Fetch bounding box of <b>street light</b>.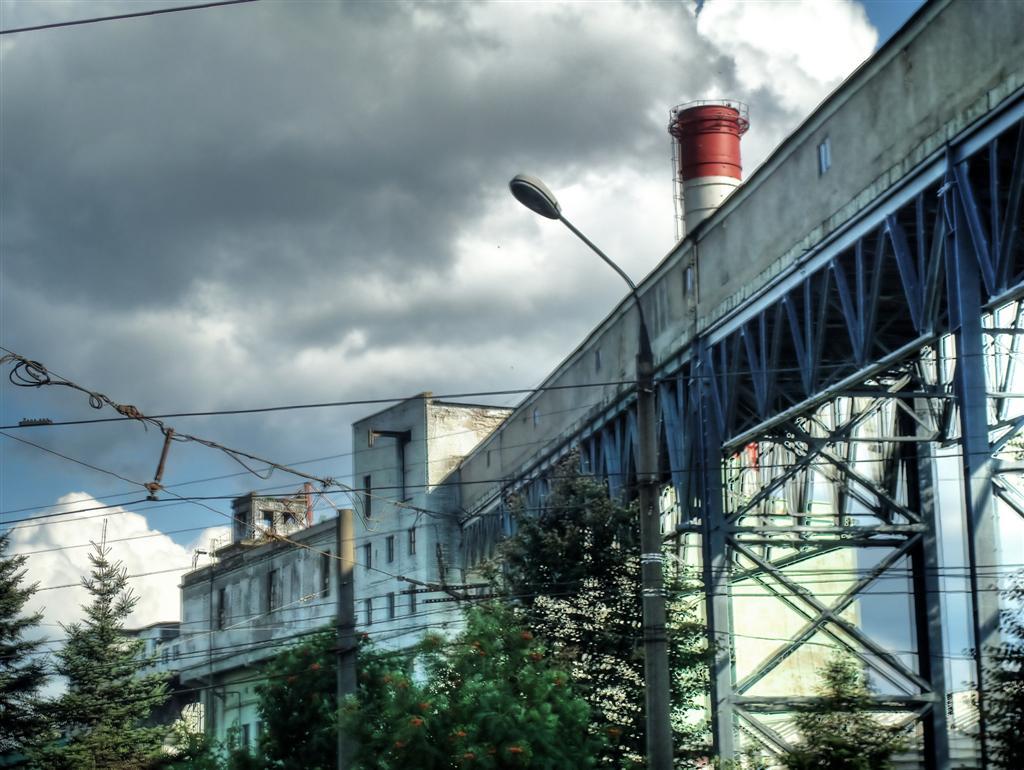
Bbox: rect(515, 174, 660, 765).
